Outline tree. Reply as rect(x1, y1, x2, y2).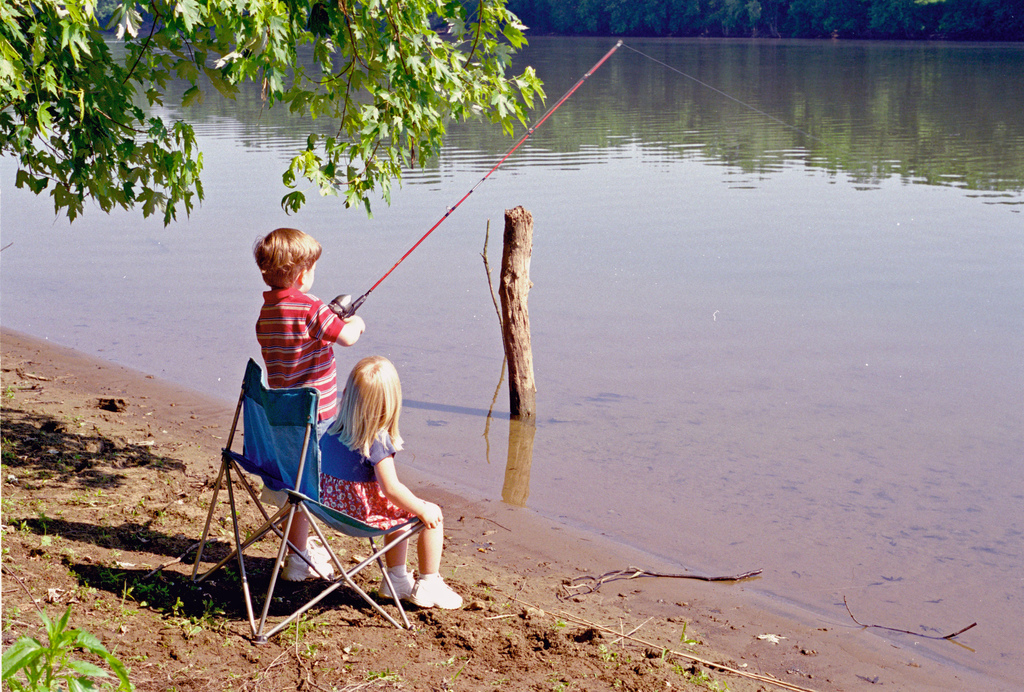
rect(0, 0, 550, 227).
